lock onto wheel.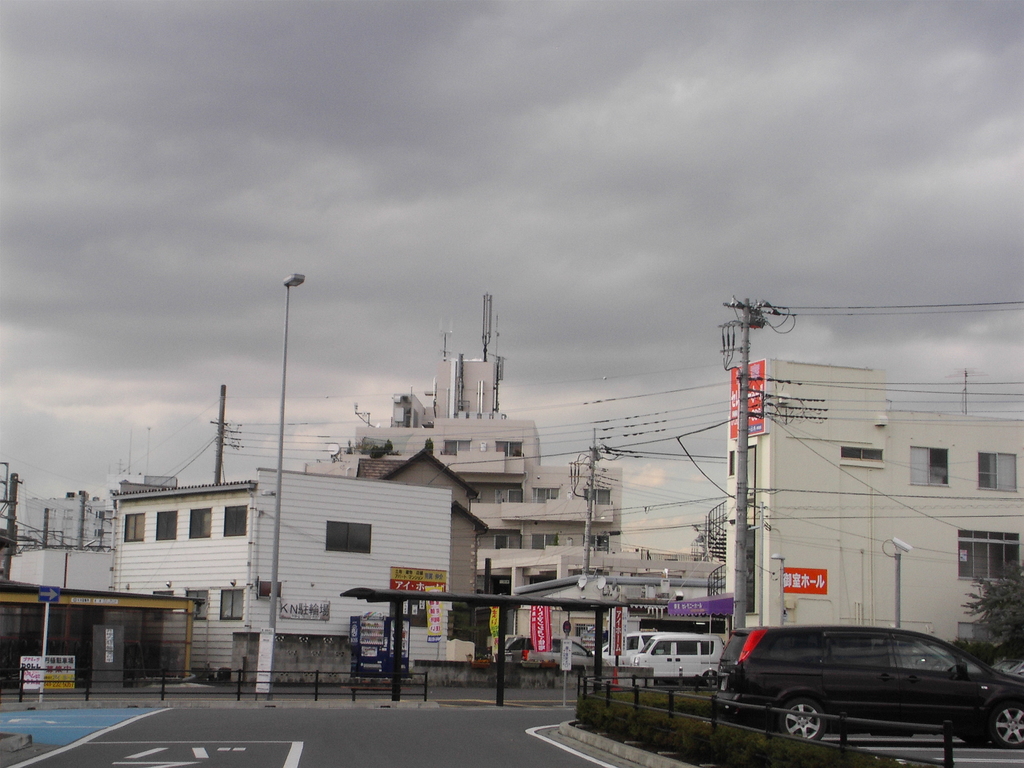
Locked: (991, 700, 1023, 748).
